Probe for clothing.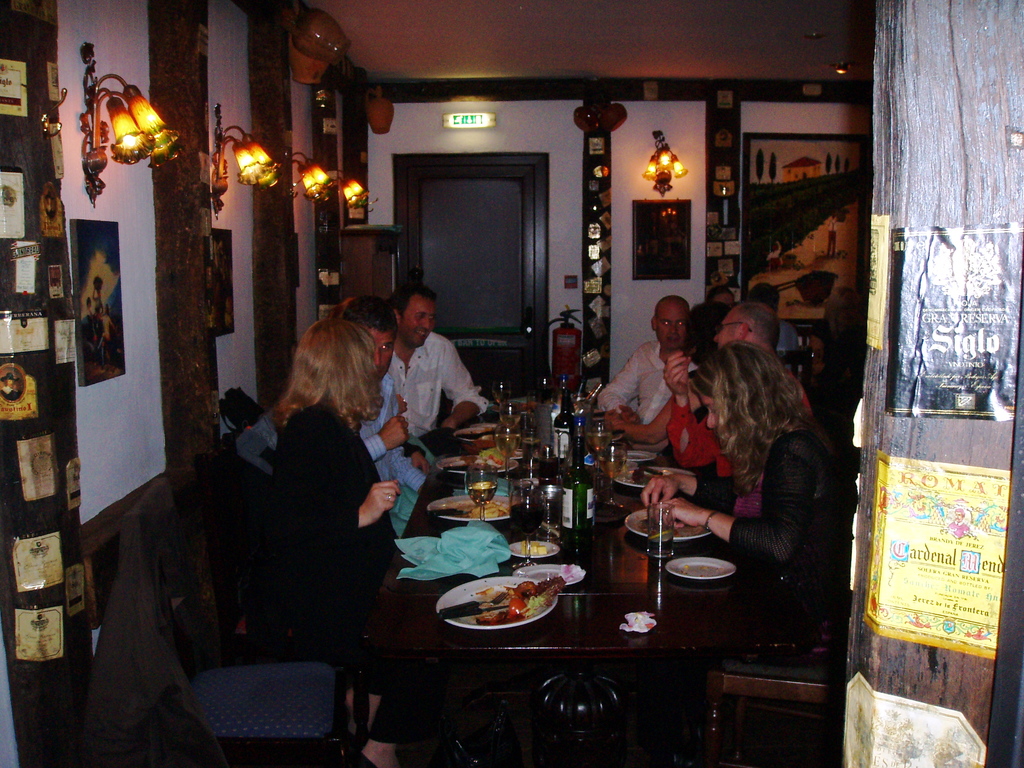
Probe result: <bbox>381, 329, 492, 447</bbox>.
